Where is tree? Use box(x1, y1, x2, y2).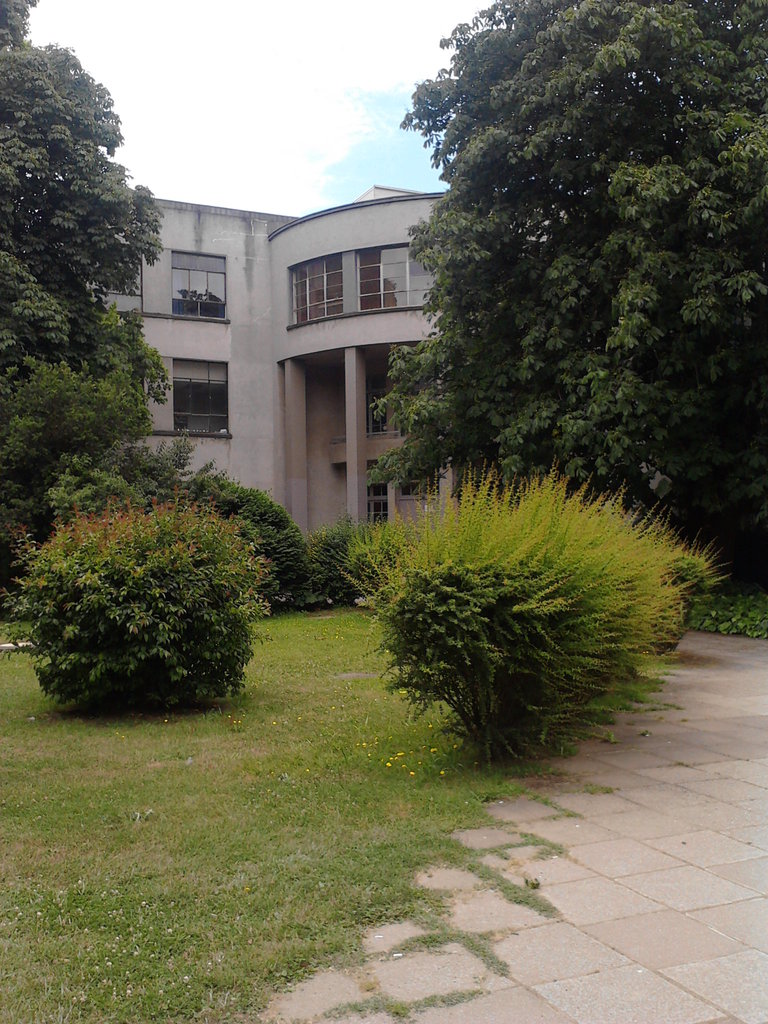
box(0, 0, 149, 574).
